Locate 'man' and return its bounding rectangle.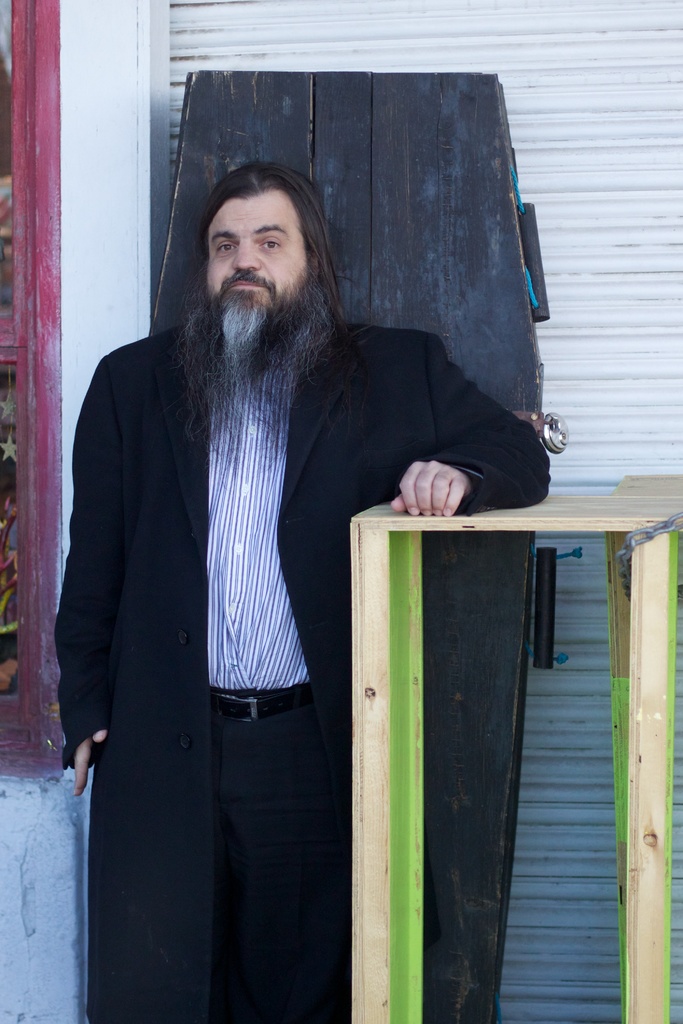
region(62, 102, 518, 985).
